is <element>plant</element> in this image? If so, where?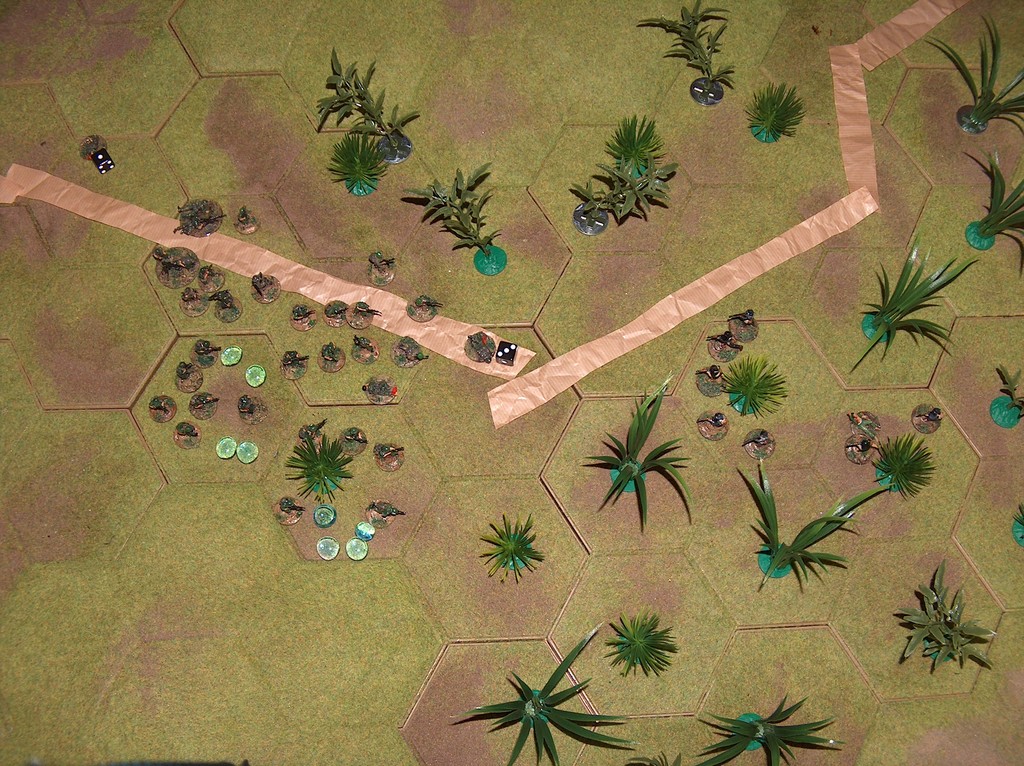
Yes, at select_region(639, 0, 733, 93).
